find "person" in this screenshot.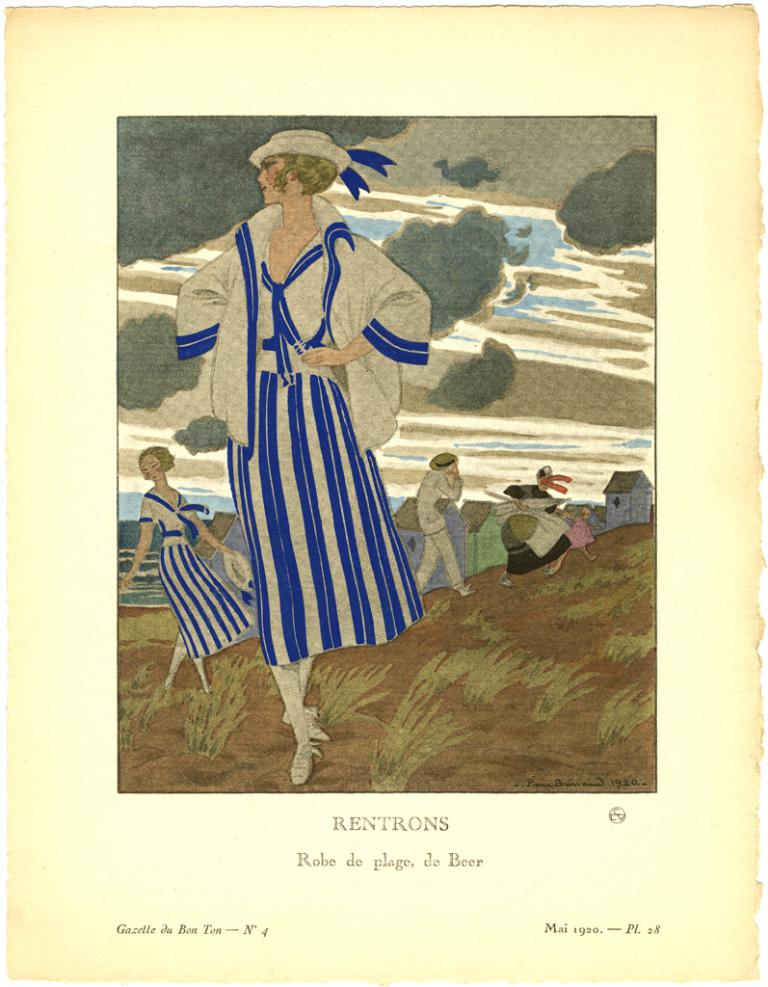
The bounding box for "person" is {"x1": 413, "y1": 451, "x2": 477, "y2": 602}.
